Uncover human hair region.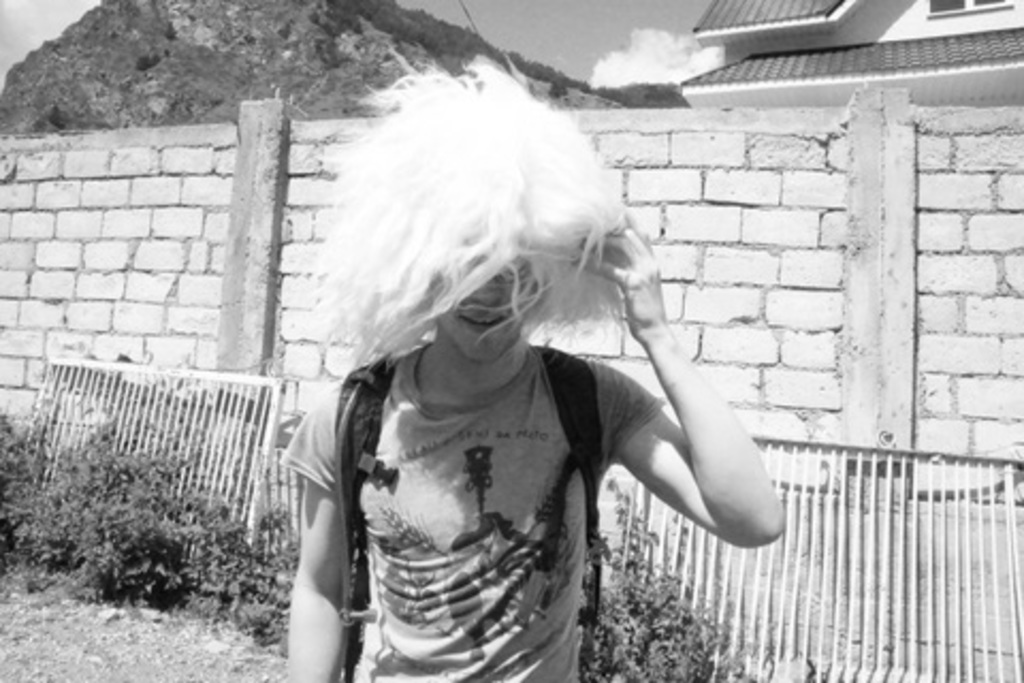
Uncovered: x1=279, y1=68, x2=693, y2=461.
